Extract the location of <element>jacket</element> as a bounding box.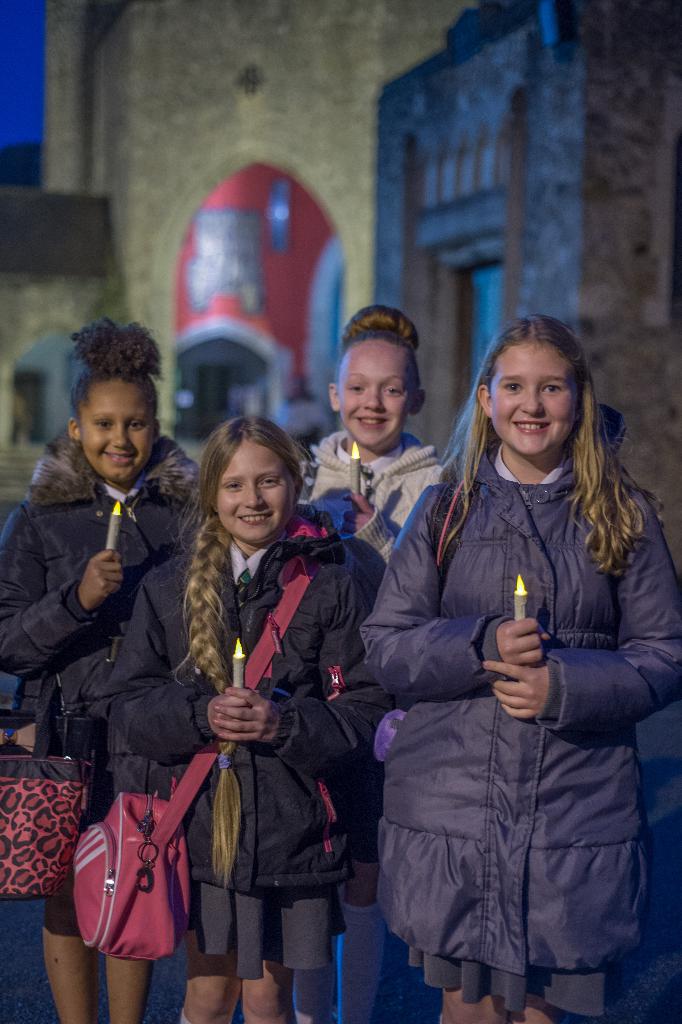
<box>4,429,212,776</box>.
